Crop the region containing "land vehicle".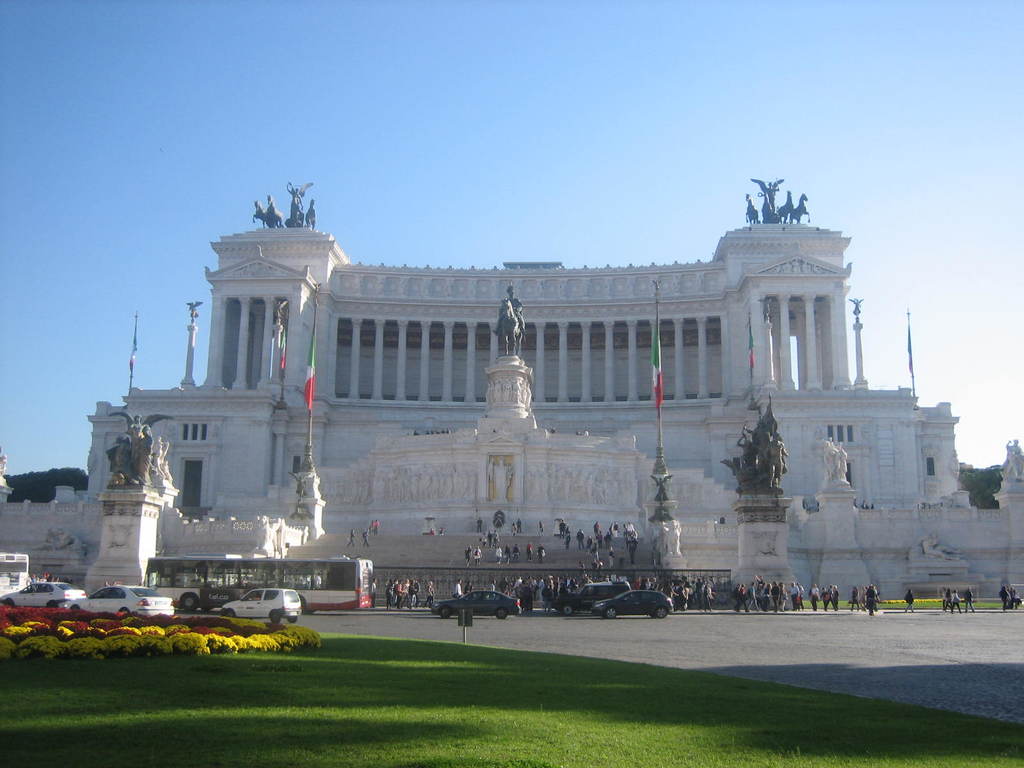
Crop region: select_region(584, 584, 679, 623).
